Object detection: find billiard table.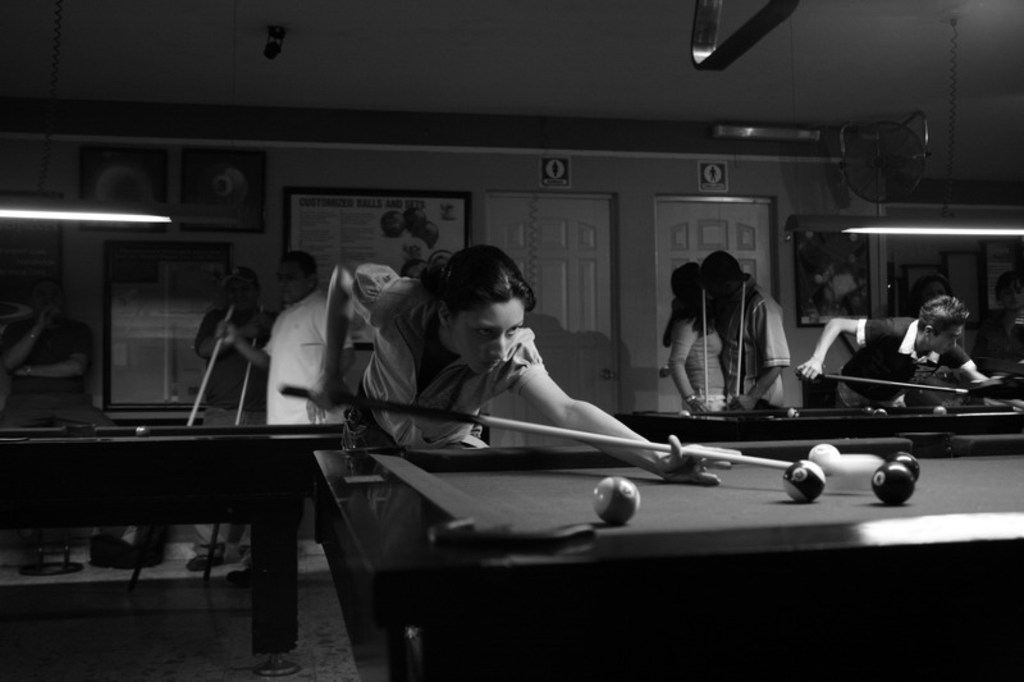
locate(609, 404, 1023, 440).
